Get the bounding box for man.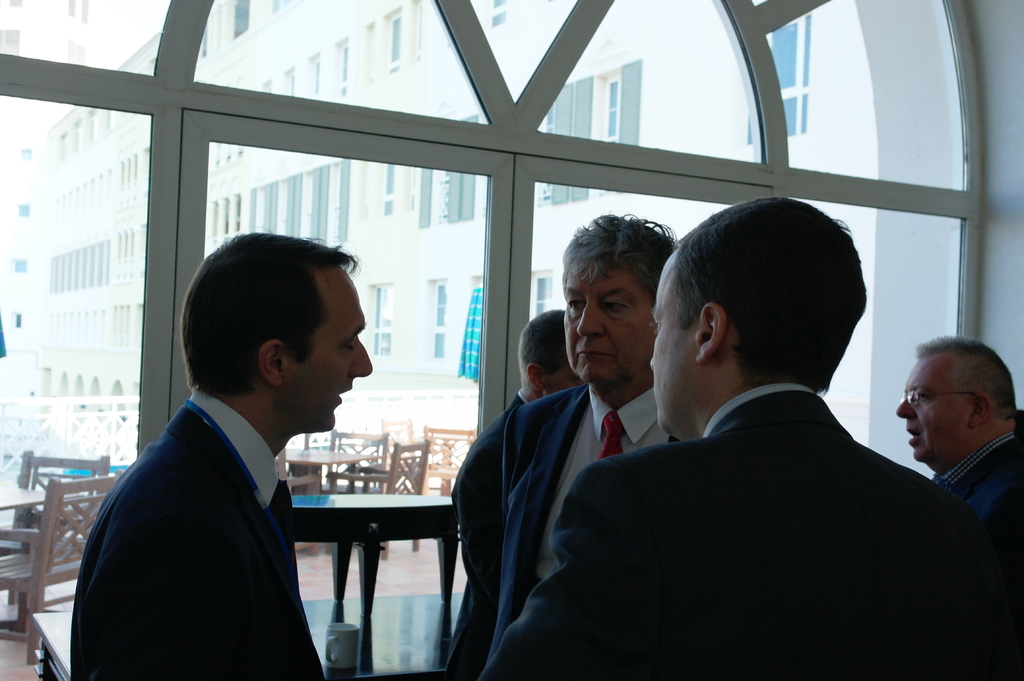
l=490, t=207, r=687, b=672.
